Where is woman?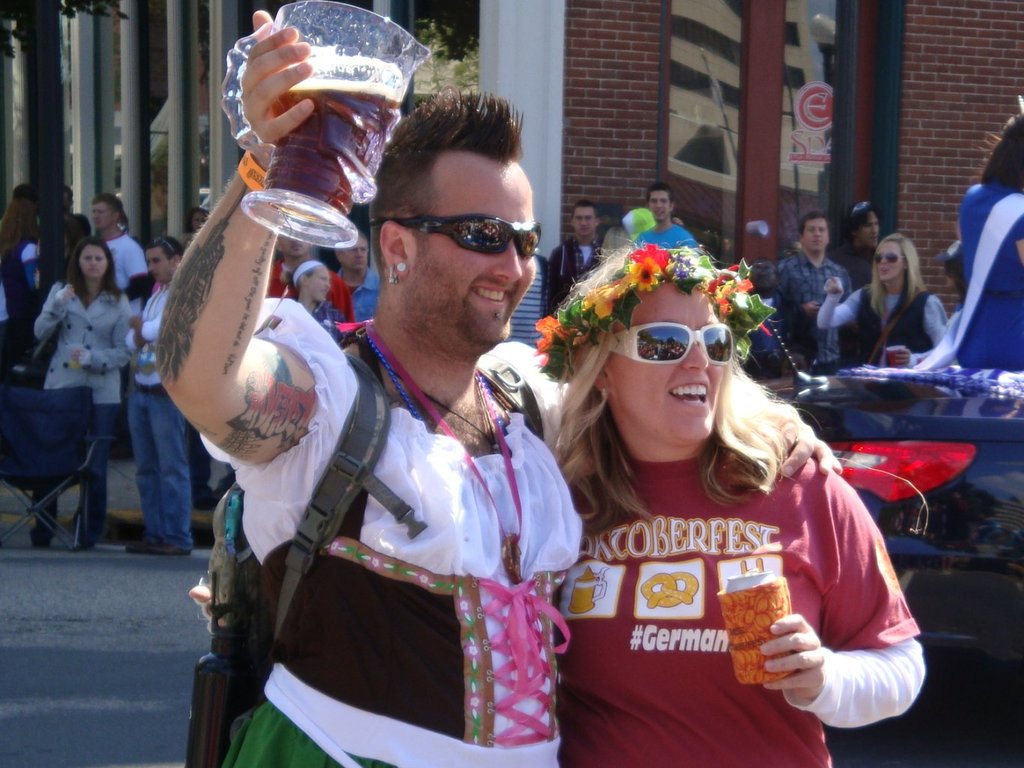
l=943, t=108, r=1023, b=373.
